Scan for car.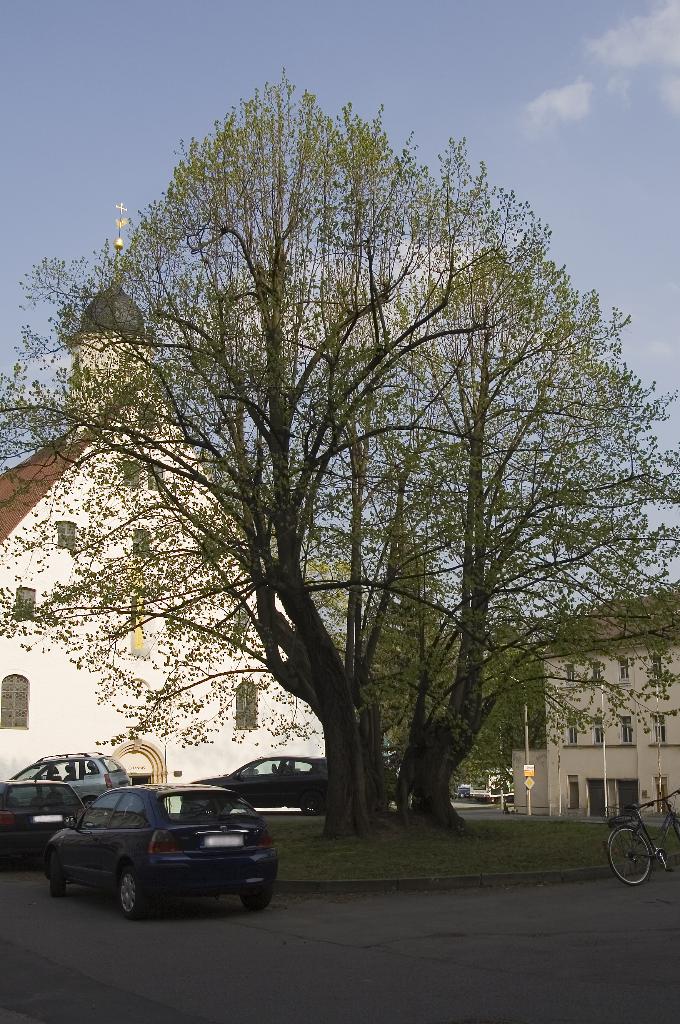
Scan result: {"left": 13, "top": 753, "right": 135, "bottom": 808}.
